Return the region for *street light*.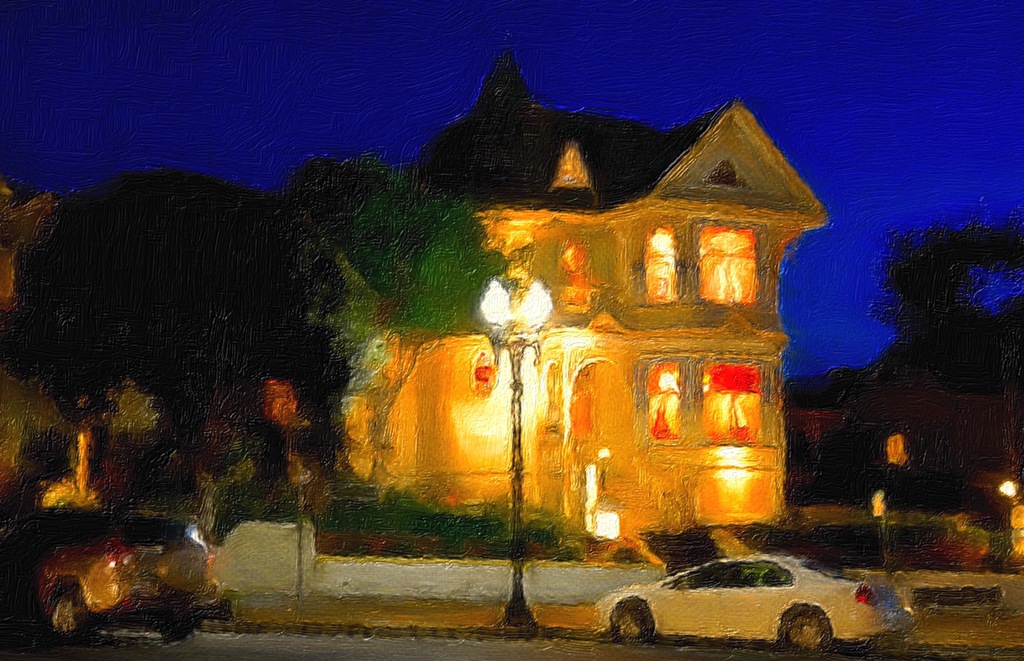
(left=479, top=276, right=551, bottom=624).
